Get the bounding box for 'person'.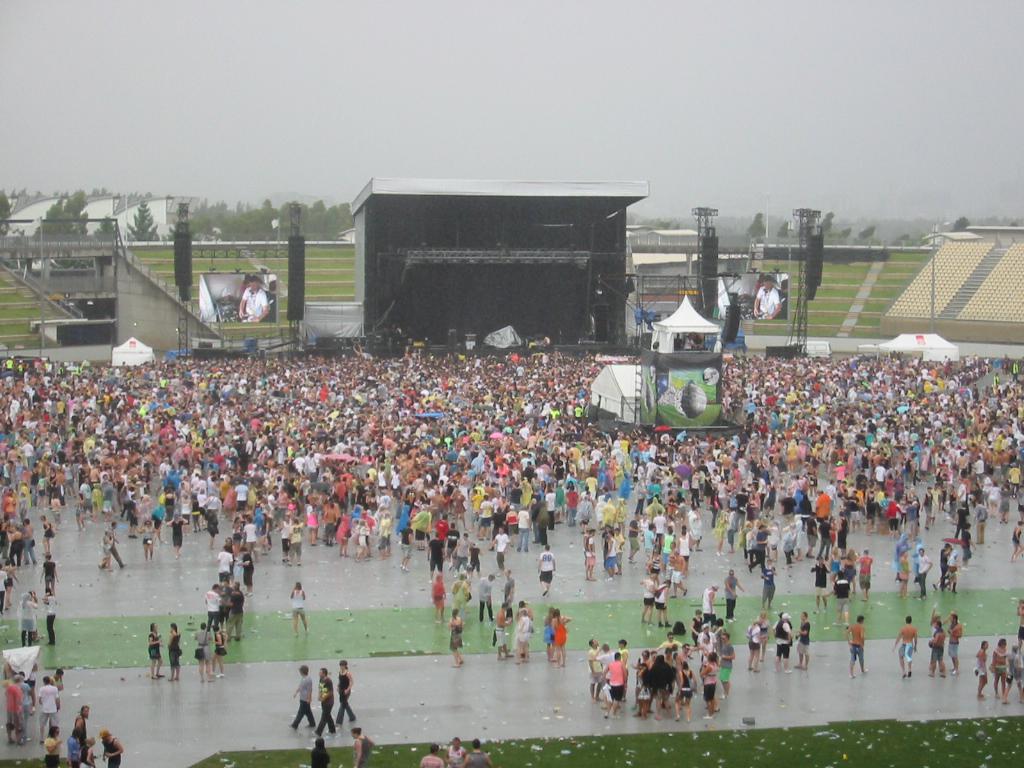
453:569:469:614.
